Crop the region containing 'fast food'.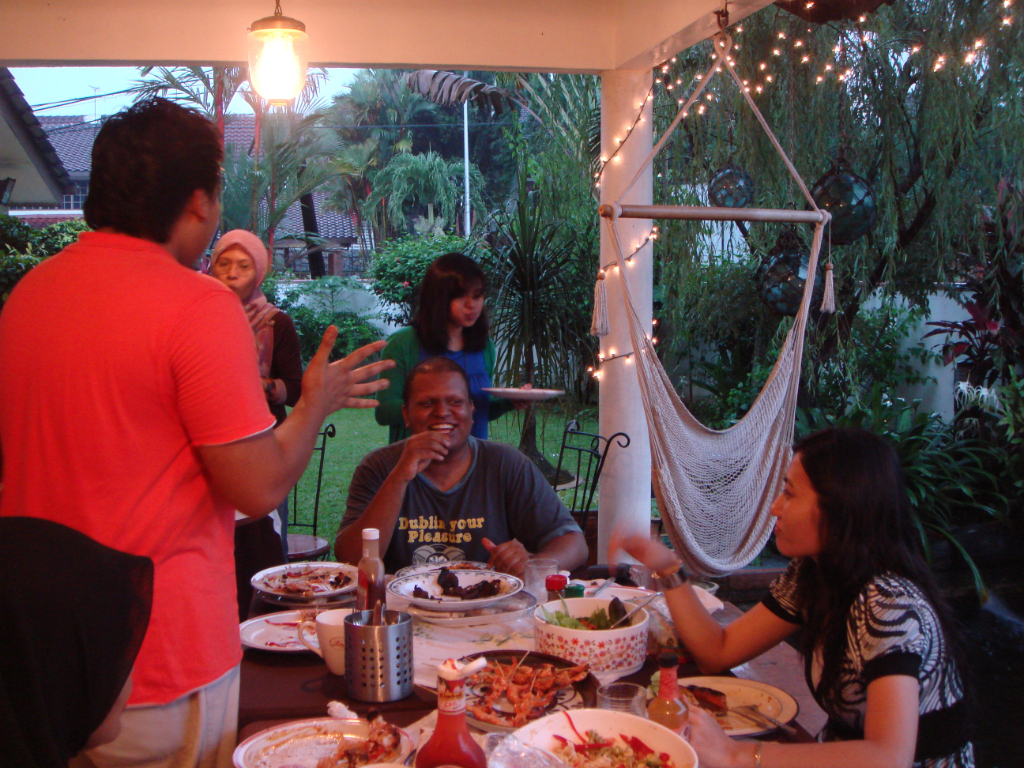
Crop region: box(686, 686, 721, 721).
